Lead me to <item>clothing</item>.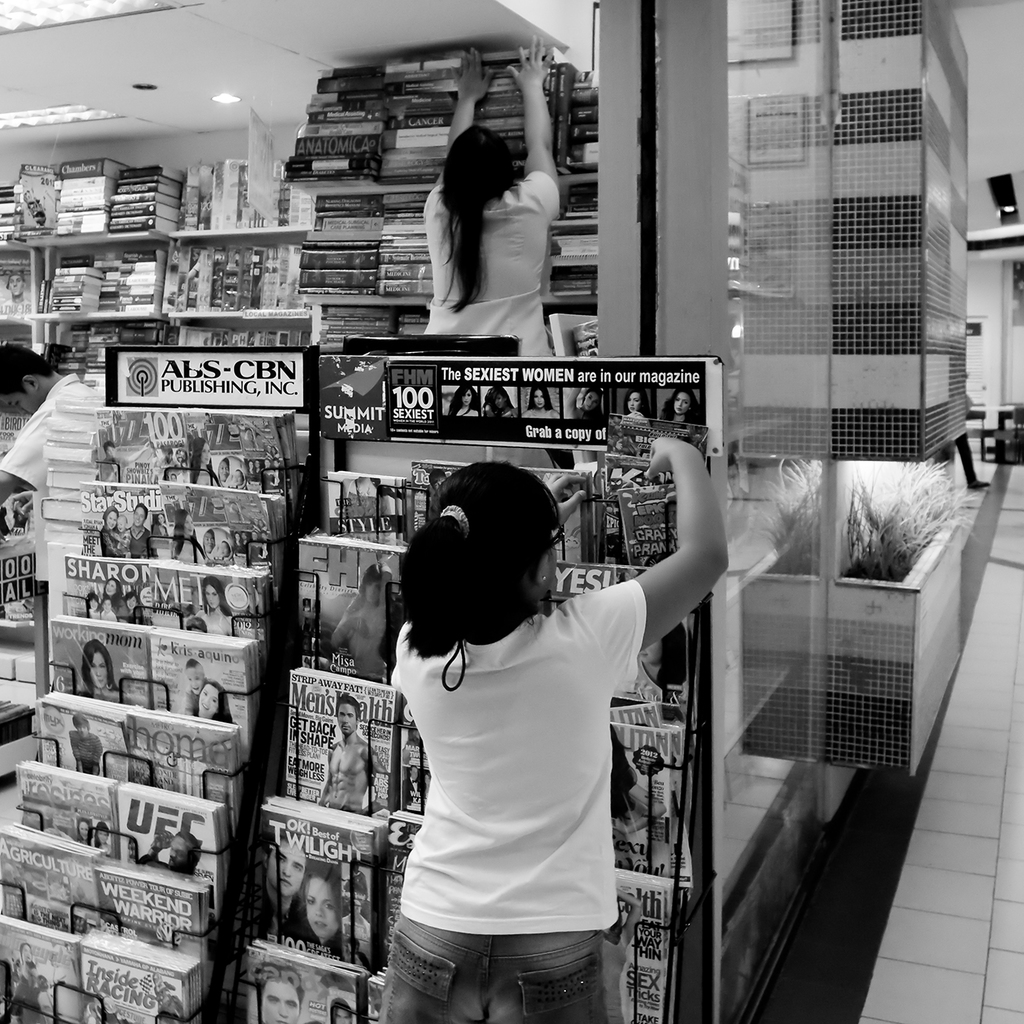
Lead to pyautogui.locateOnScreen(379, 571, 700, 1019).
